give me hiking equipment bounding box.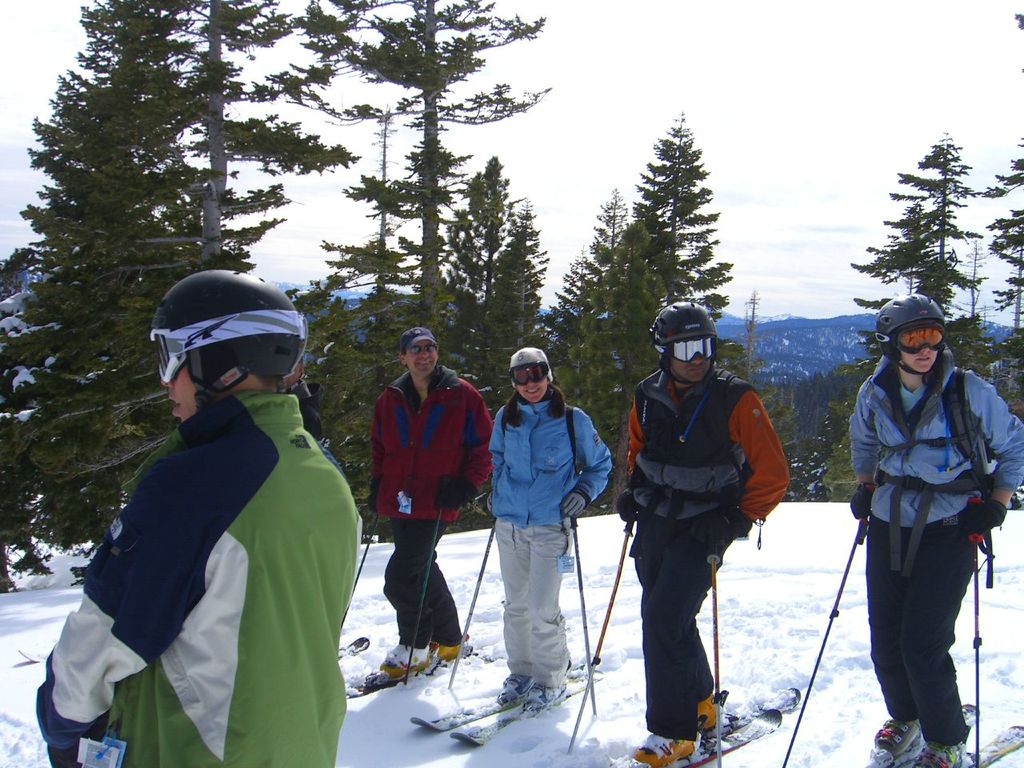
select_region(446, 520, 498, 690).
